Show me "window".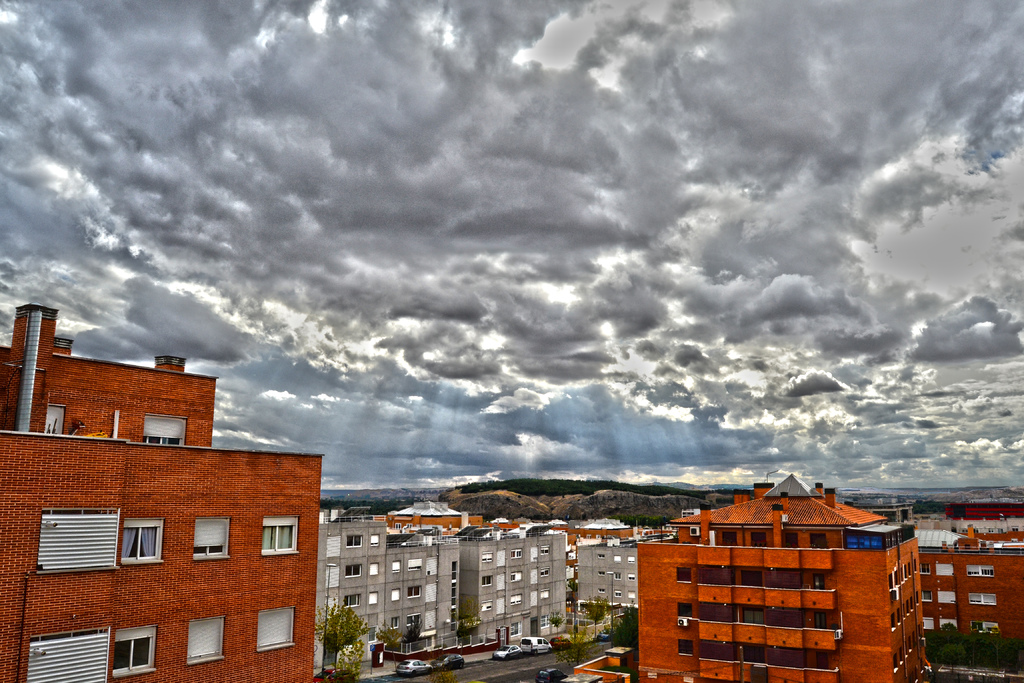
"window" is here: 537, 545, 552, 558.
